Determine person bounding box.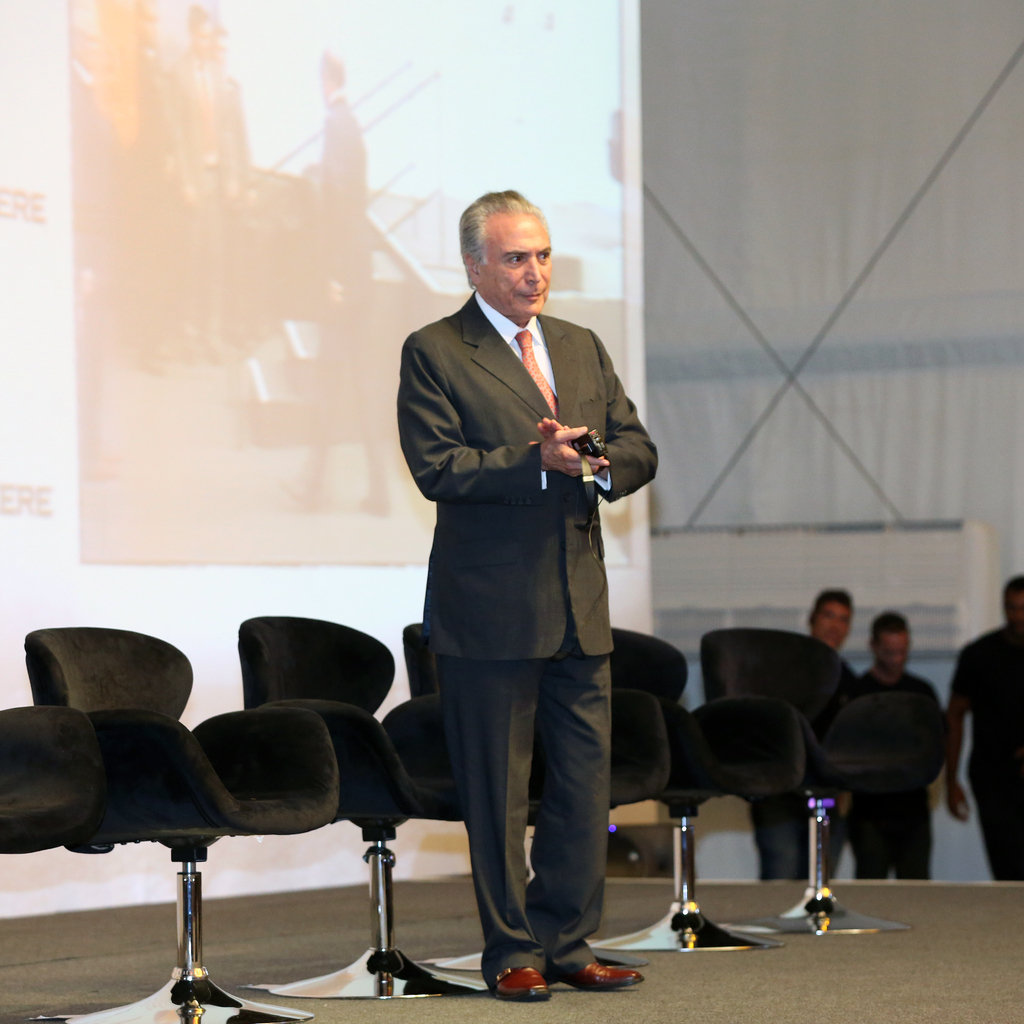
Determined: 838:603:950:888.
